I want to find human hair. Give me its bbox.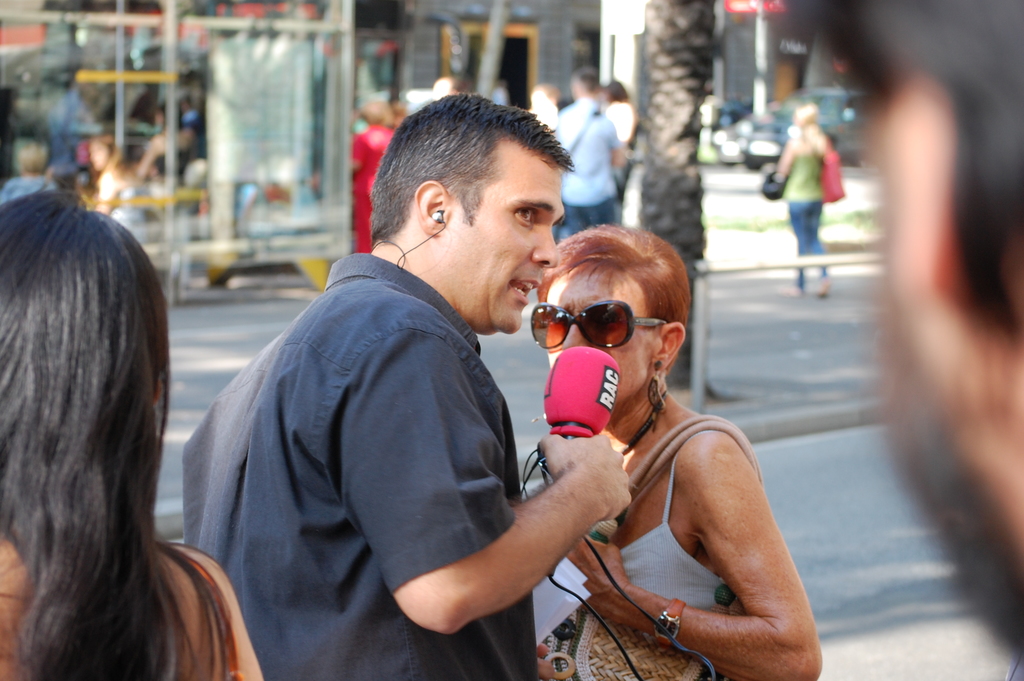
<bbox>86, 133, 138, 188</bbox>.
